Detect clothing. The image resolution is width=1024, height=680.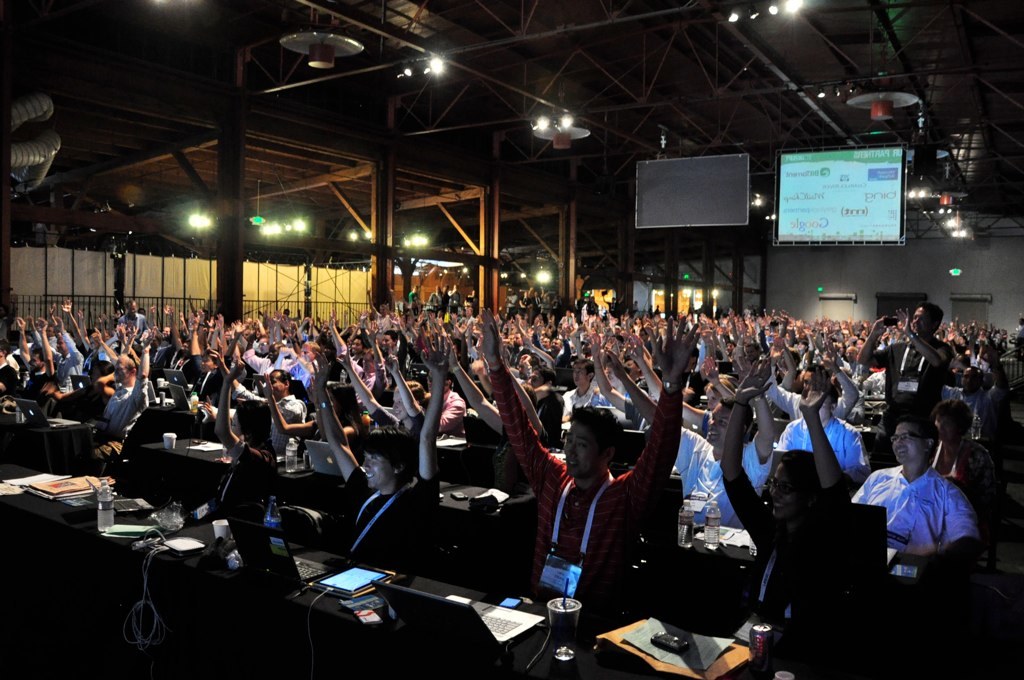
<region>507, 363, 680, 602</region>.
